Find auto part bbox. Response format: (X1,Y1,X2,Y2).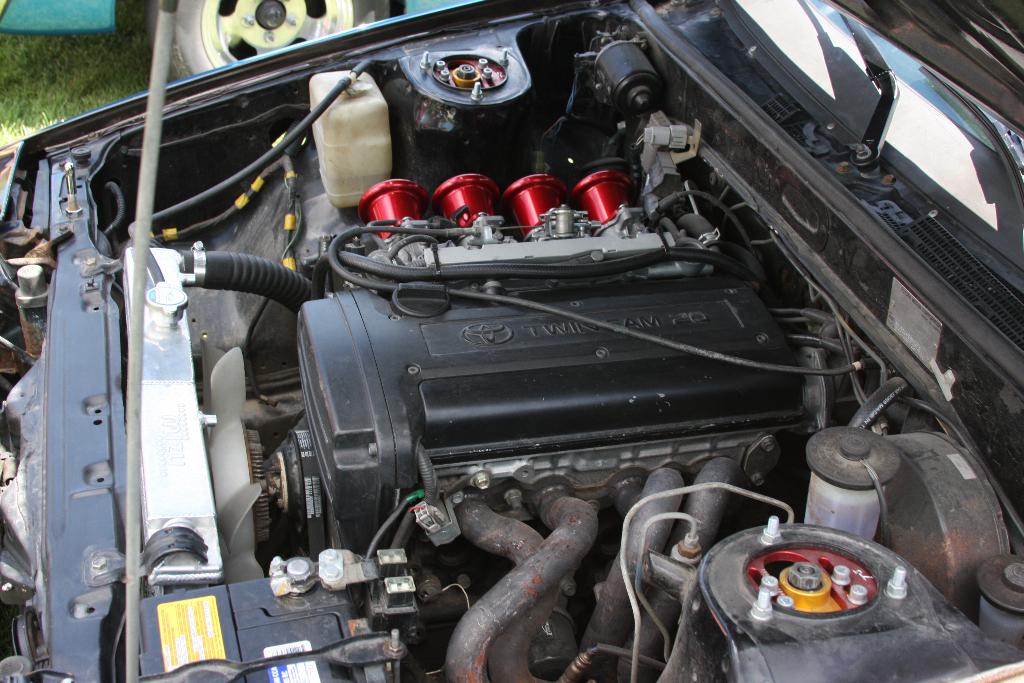
(812,422,891,568).
